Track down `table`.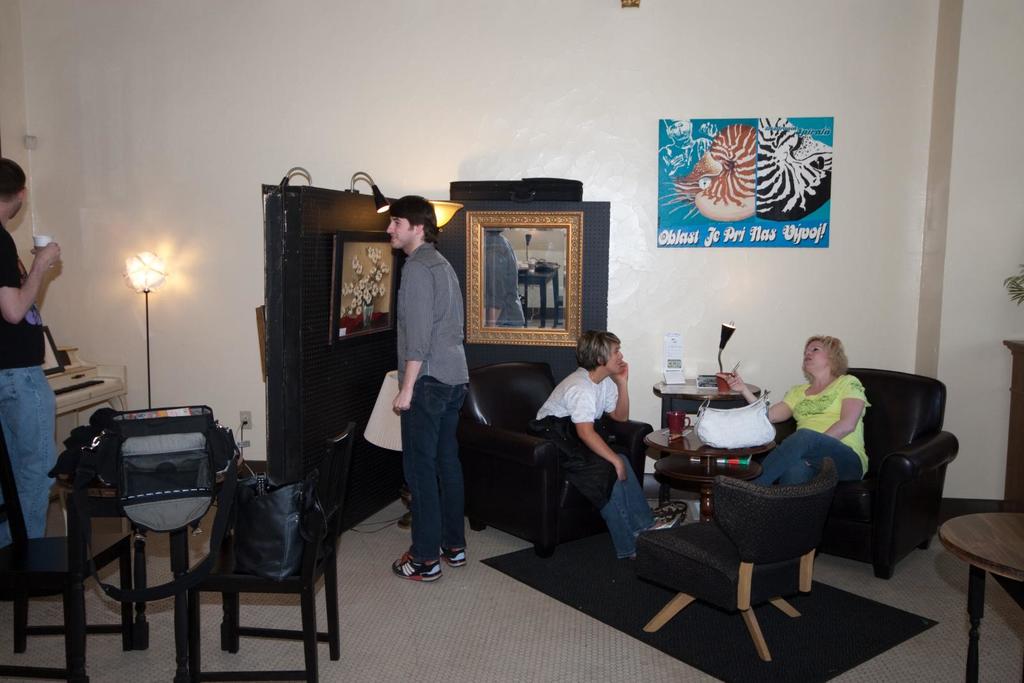
Tracked to l=936, t=505, r=1023, b=682.
